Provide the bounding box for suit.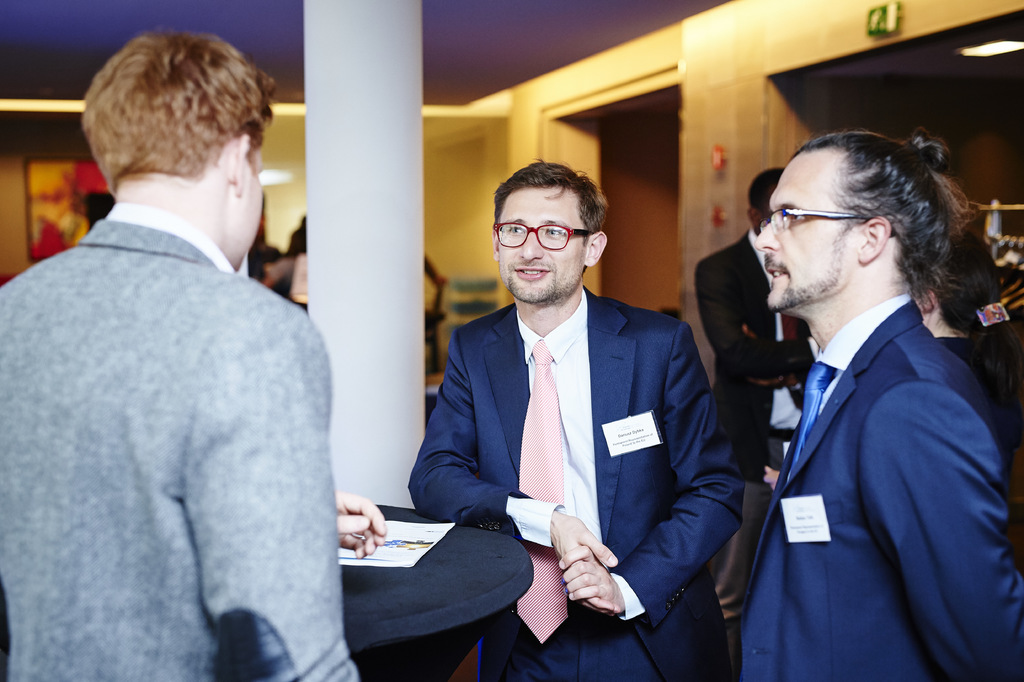
[406, 283, 745, 681].
